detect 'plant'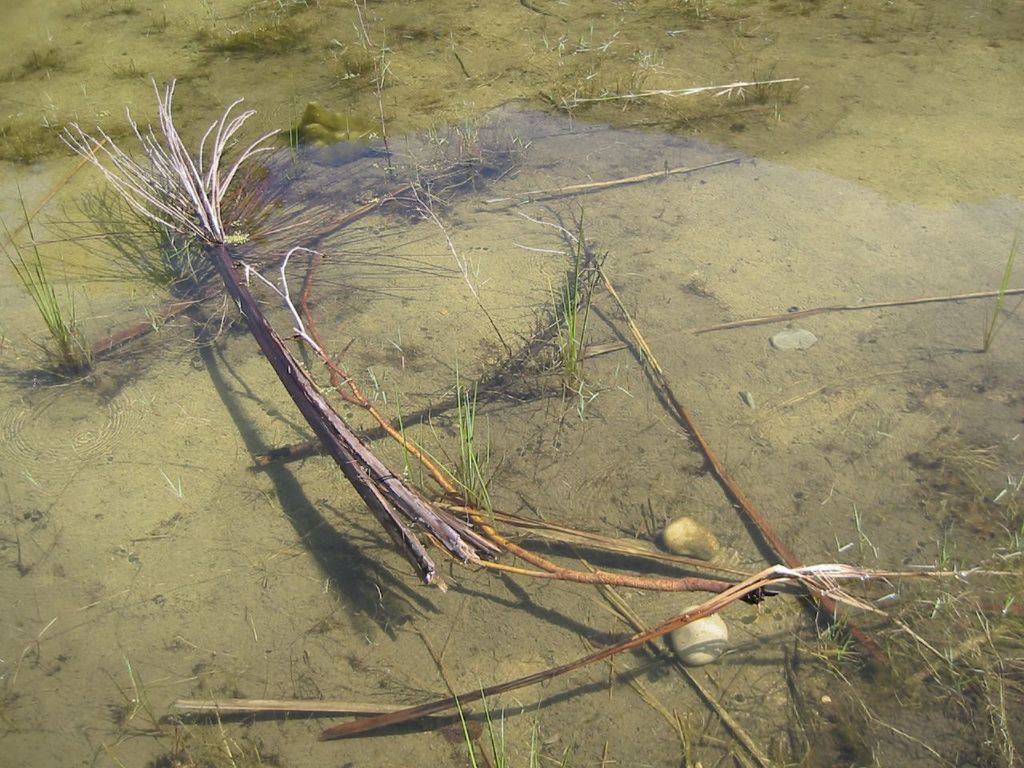
<bbox>434, 676, 554, 767</bbox>
